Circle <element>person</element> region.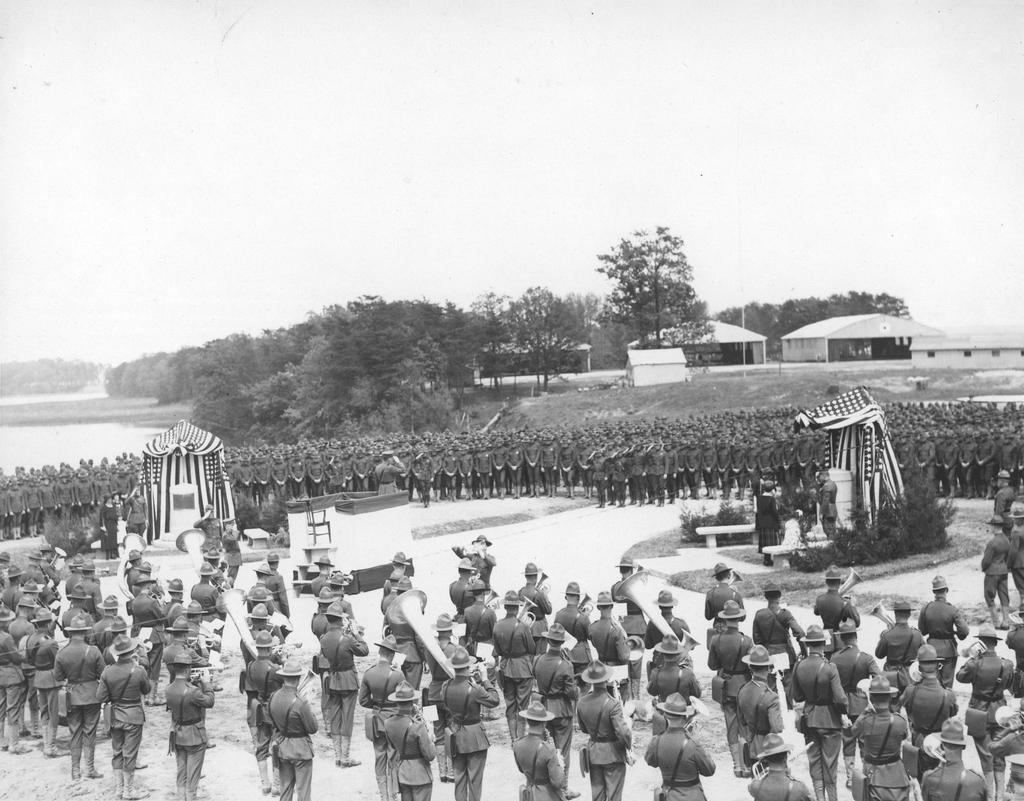
Region: detection(91, 635, 150, 800).
